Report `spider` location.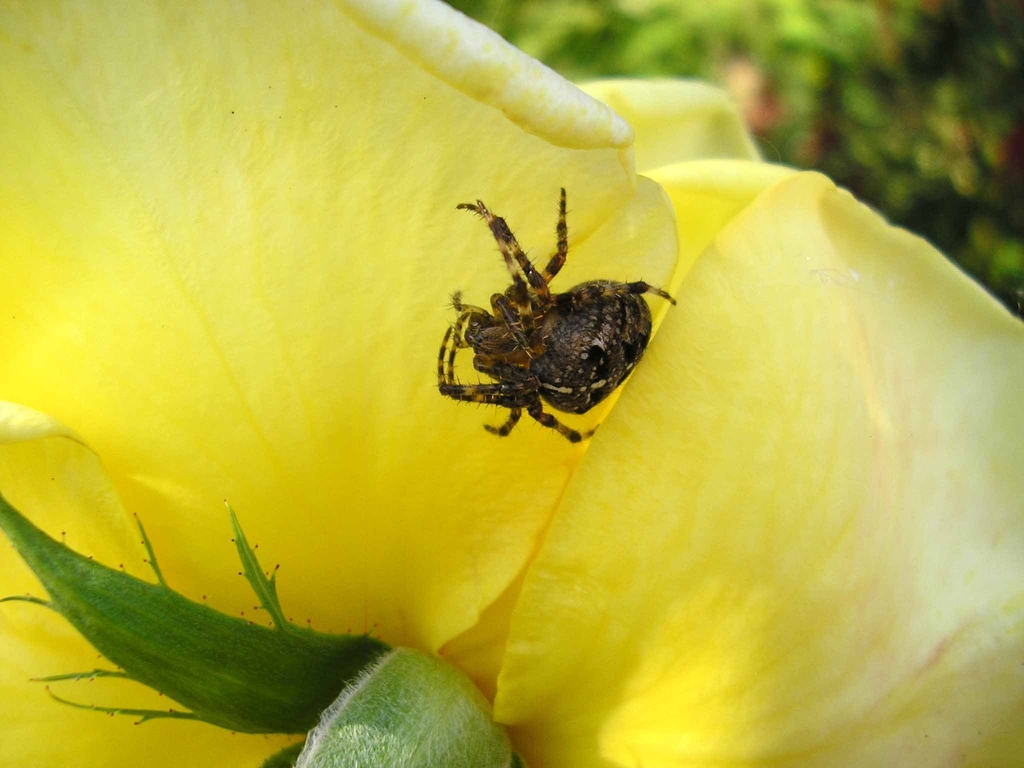
Report: {"x1": 435, "y1": 182, "x2": 675, "y2": 440}.
